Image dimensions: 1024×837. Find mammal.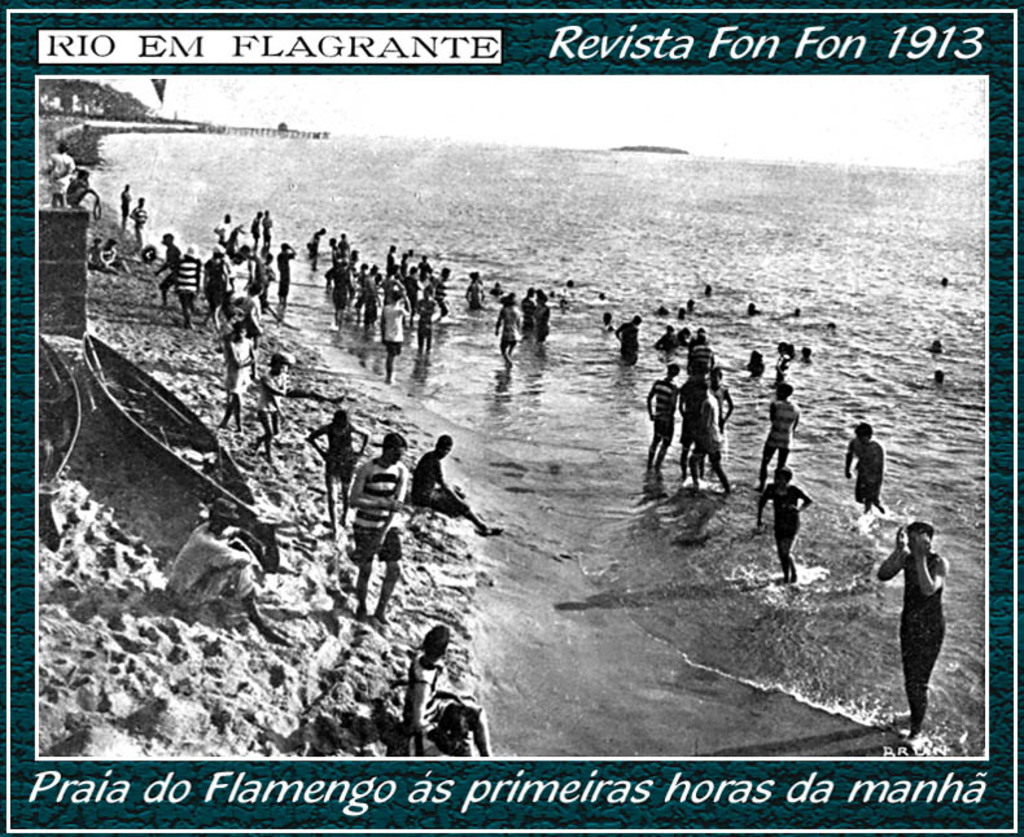
crop(158, 232, 183, 308).
